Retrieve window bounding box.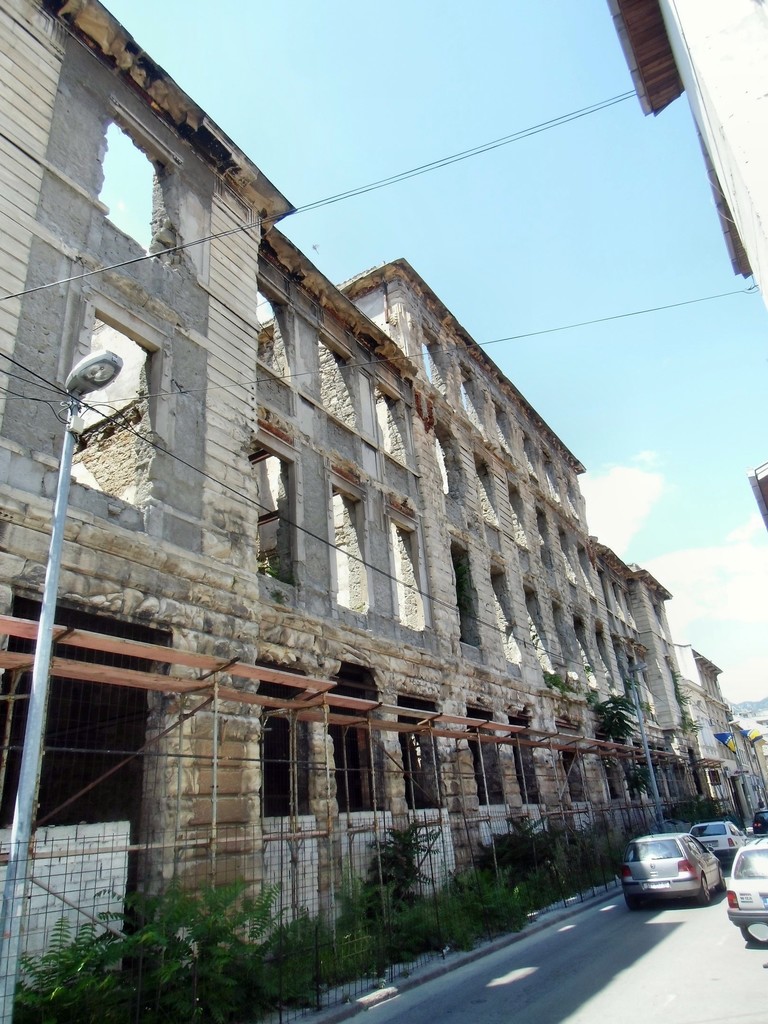
Bounding box: [x1=255, y1=695, x2=317, y2=840].
